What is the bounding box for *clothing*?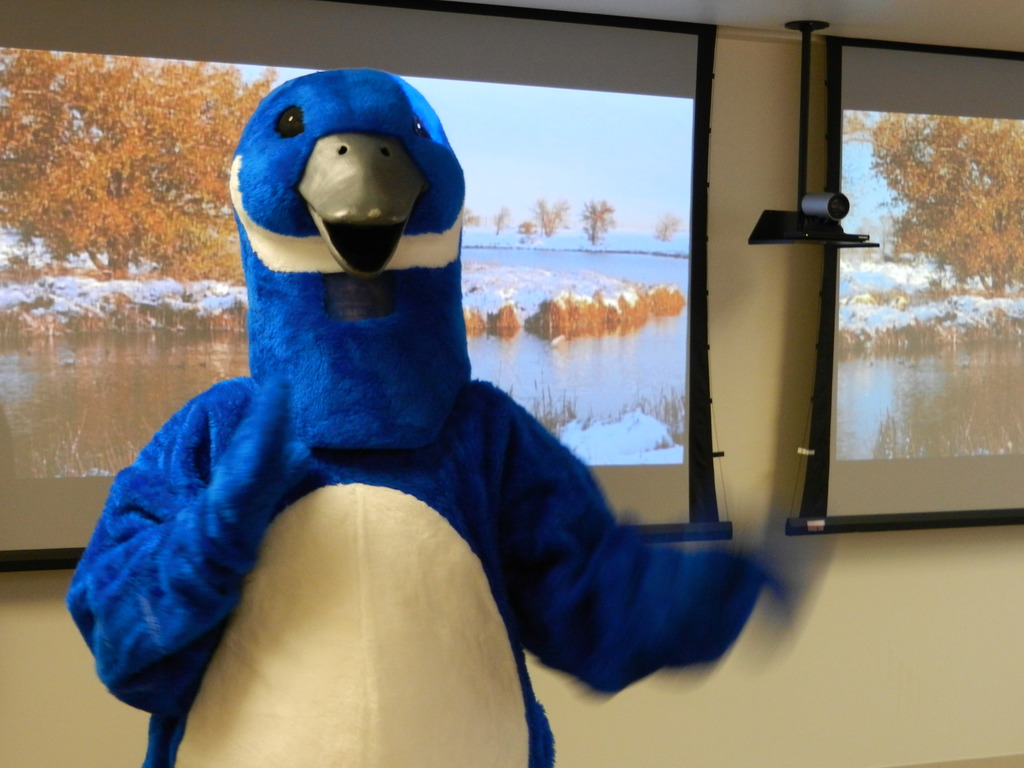
bbox=[72, 80, 662, 767].
